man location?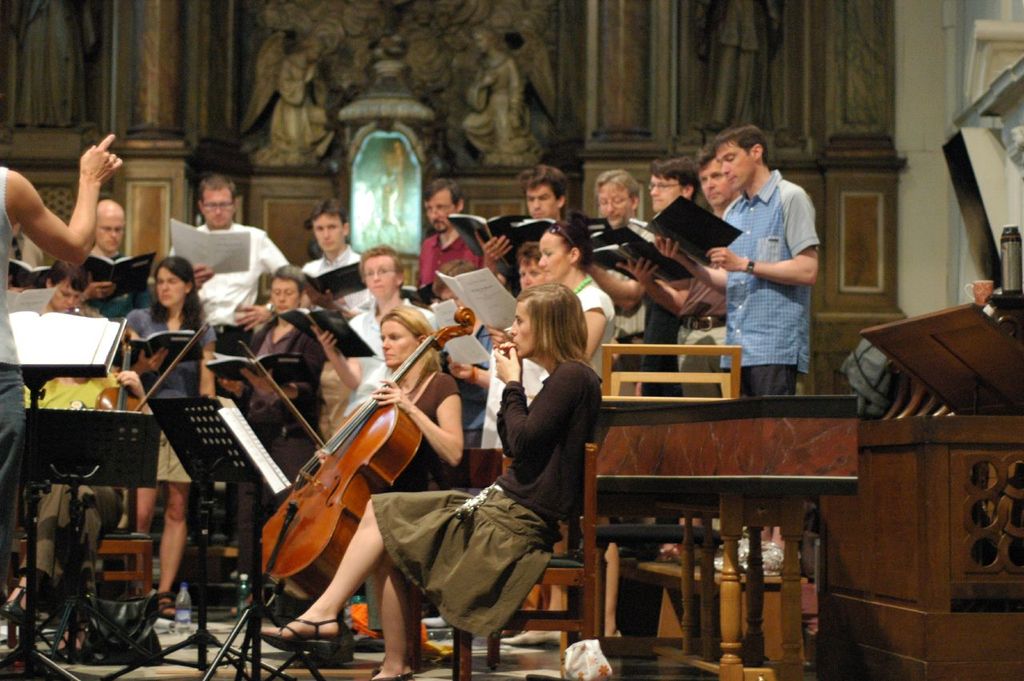
[left=171, top=172, right=287, bottom=359]
